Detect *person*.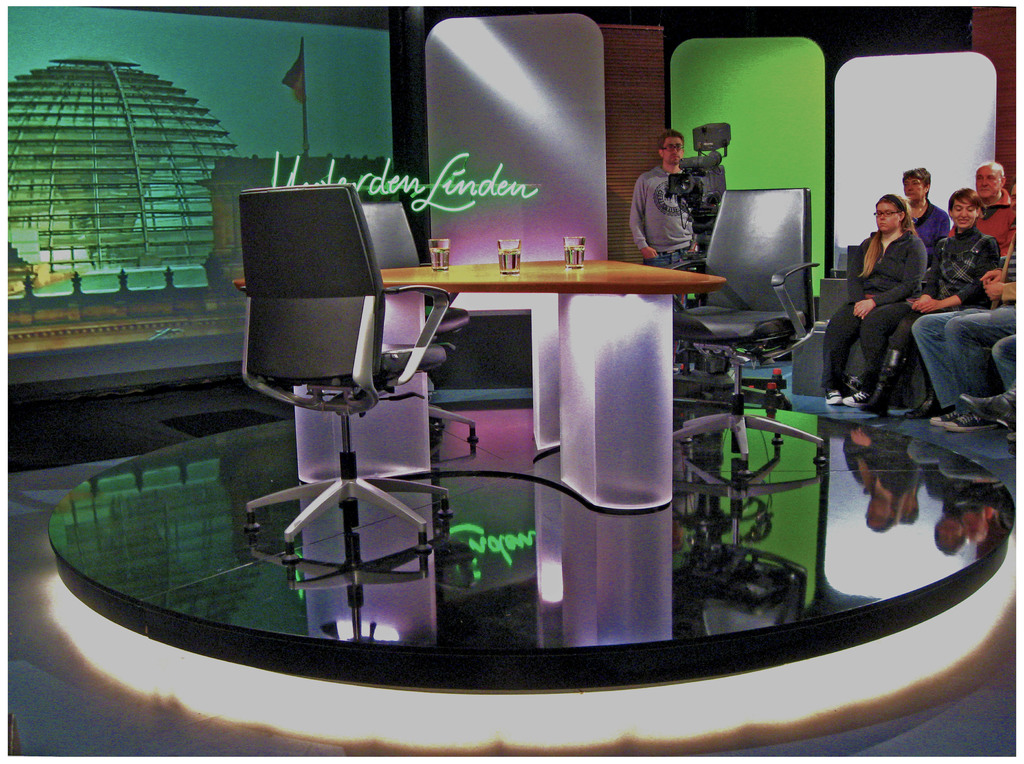
Detected at <bbox>901, 167, 948, 289</bbox>.
